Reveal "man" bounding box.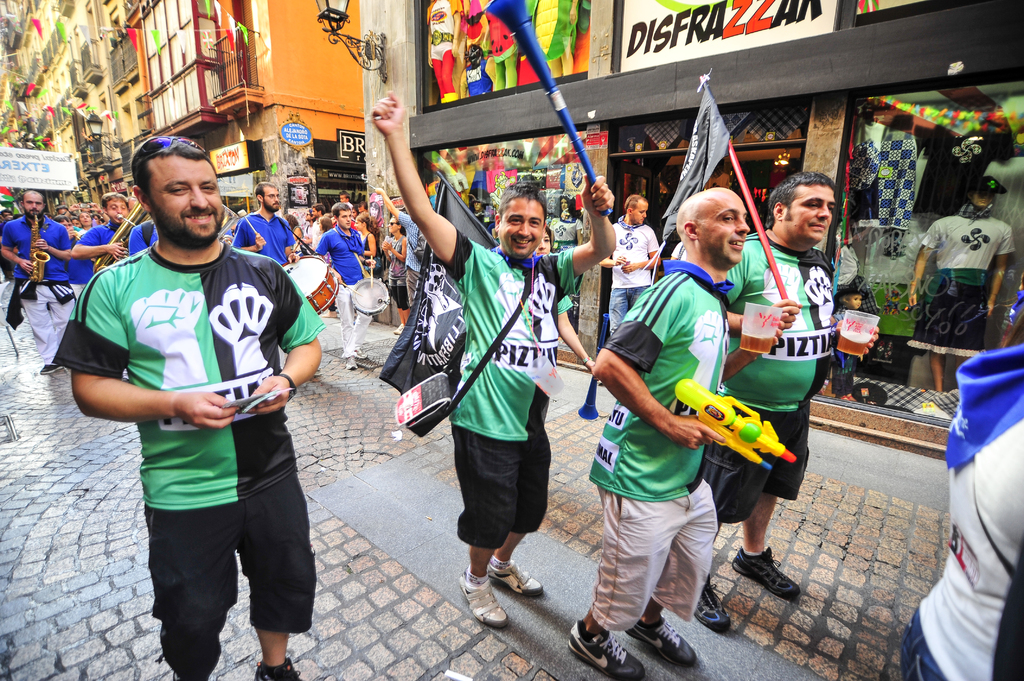
Revealed: 0/187/79/374.
